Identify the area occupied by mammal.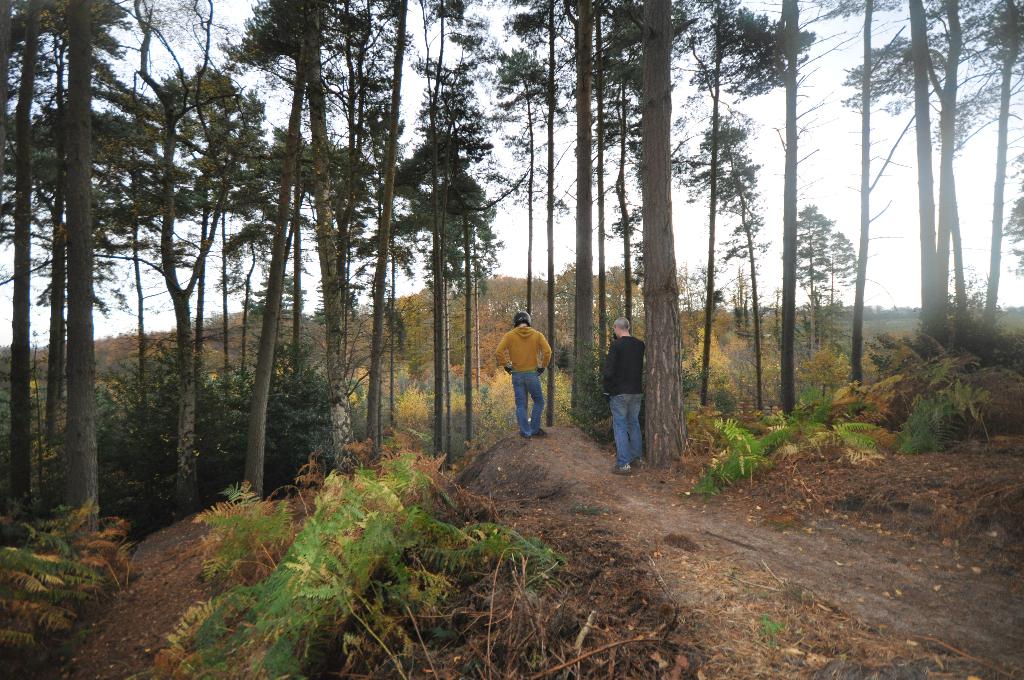
Area: 602:314:644:476.
